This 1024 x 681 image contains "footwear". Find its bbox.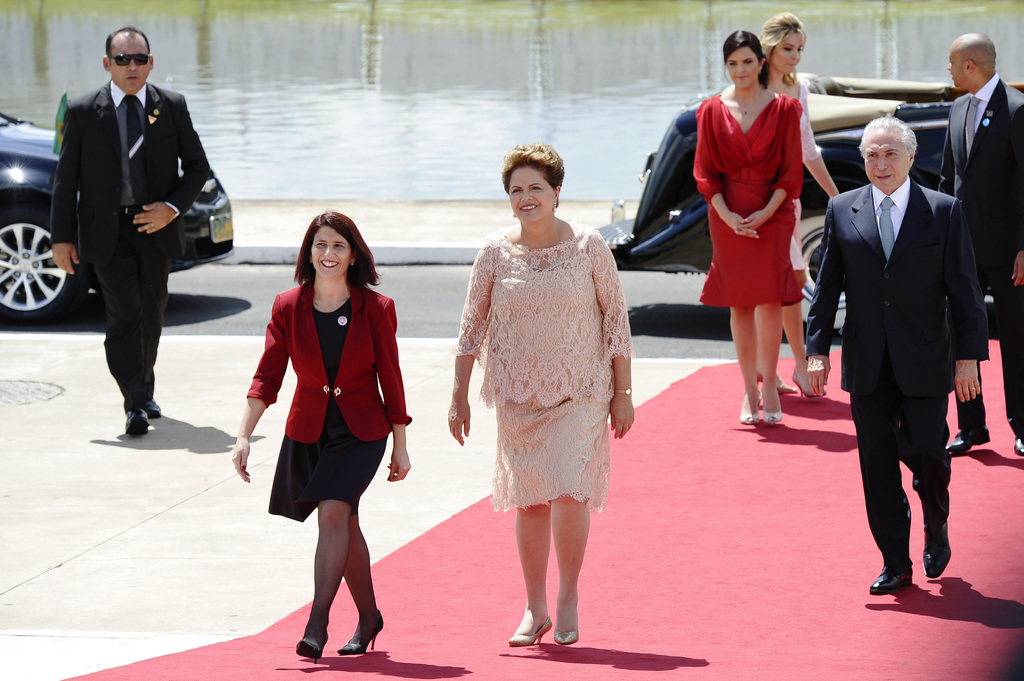
545,618,581,646.
